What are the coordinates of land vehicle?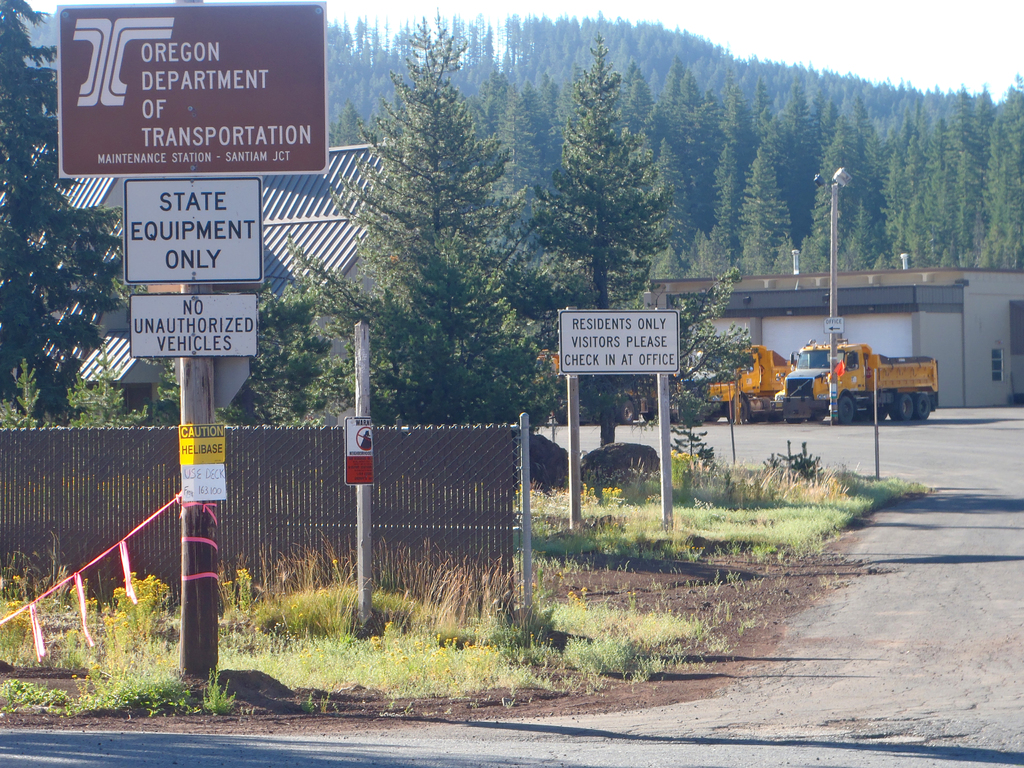
bbox=(774, 337, 952, 418).
